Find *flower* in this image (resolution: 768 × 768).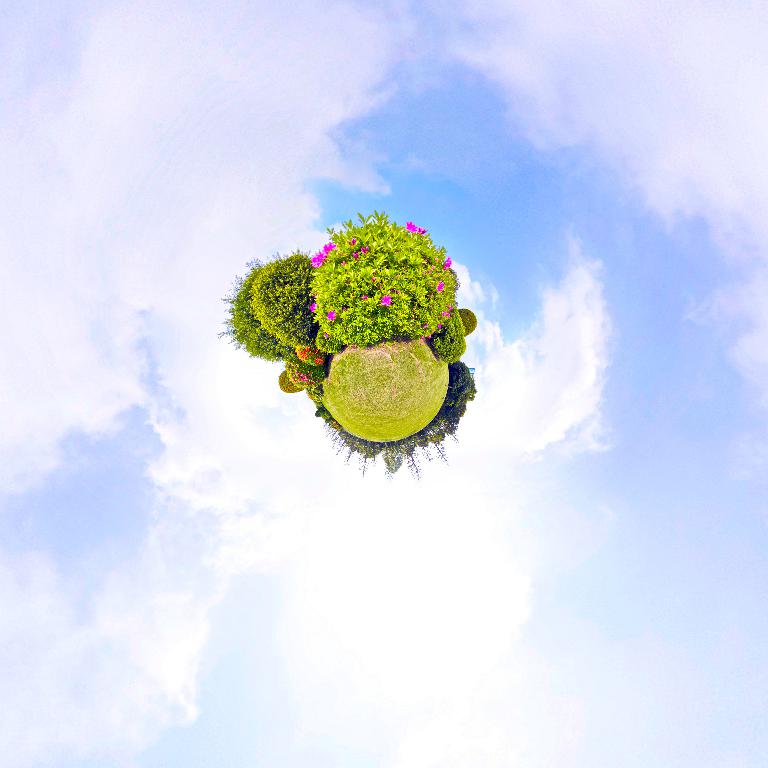
x1=310, y1=243, x2=339, y2=269.
